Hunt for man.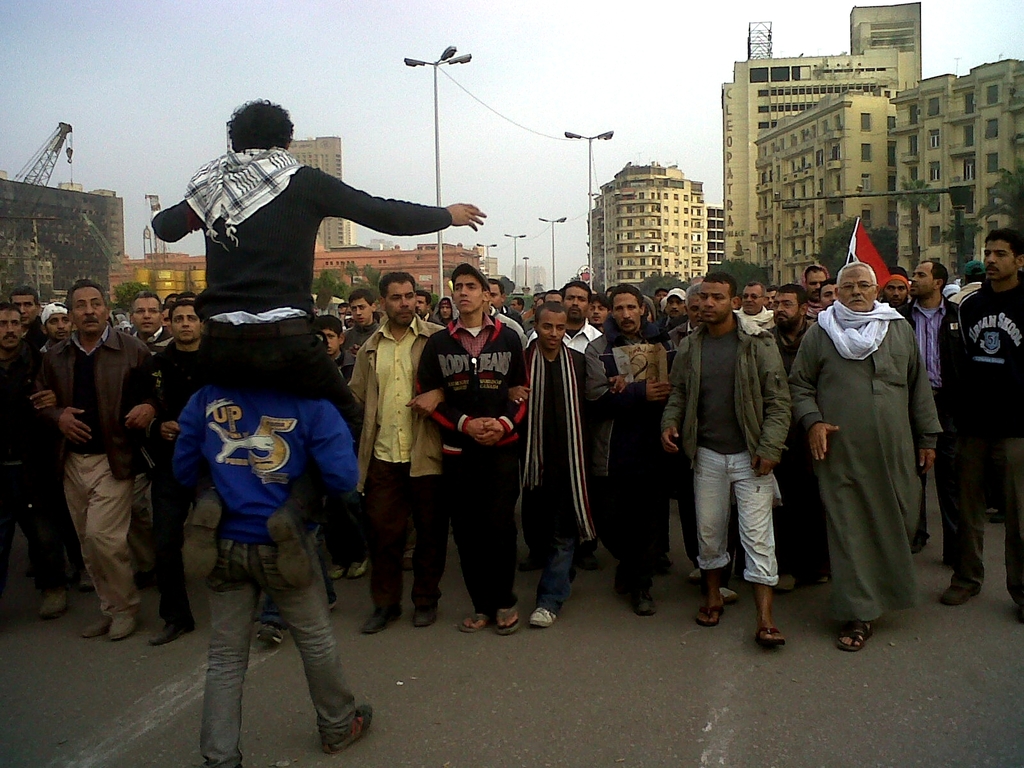
Hunted down at detection(946, 254, 987, 303).
